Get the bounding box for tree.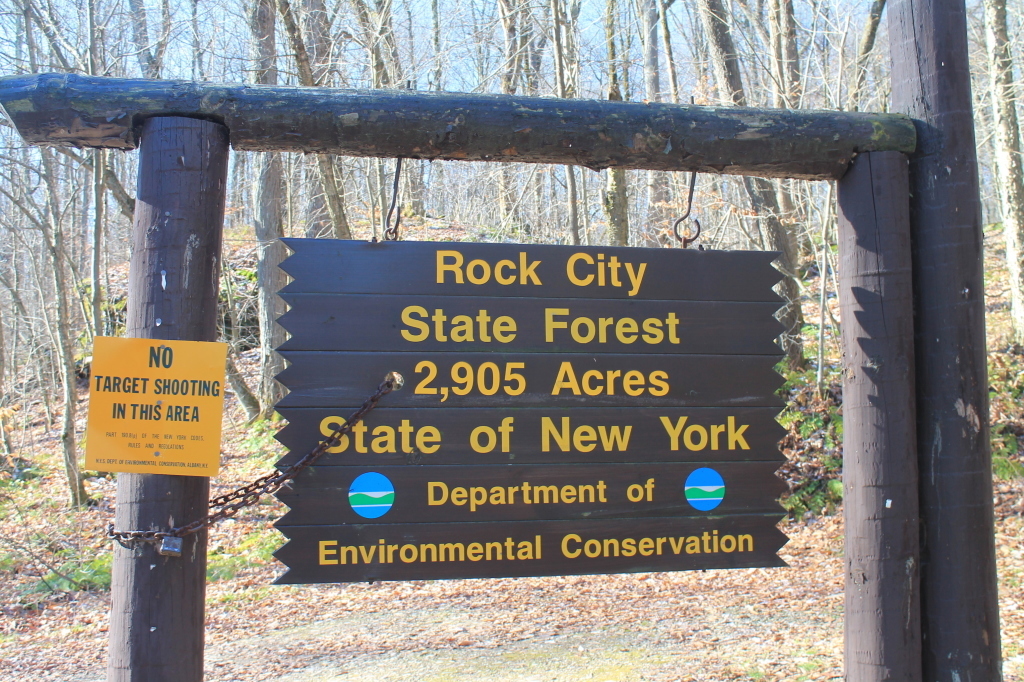
<region>965, 0, 1021, 335</region>.
